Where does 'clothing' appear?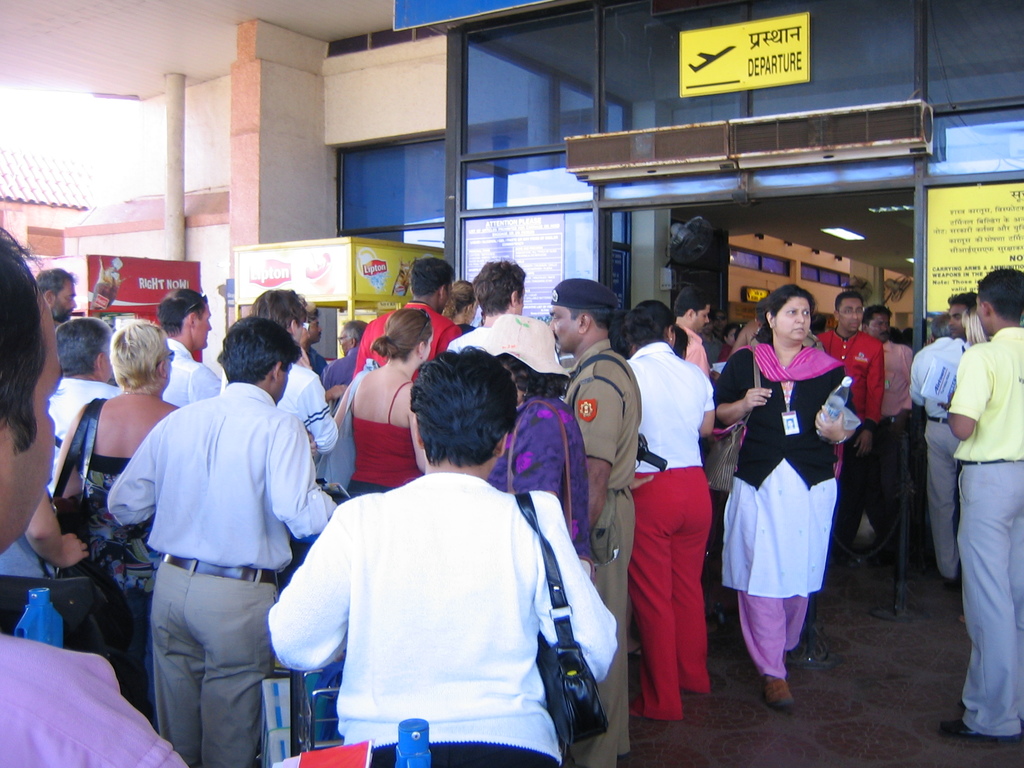
Appears at 108/383/332/576.
